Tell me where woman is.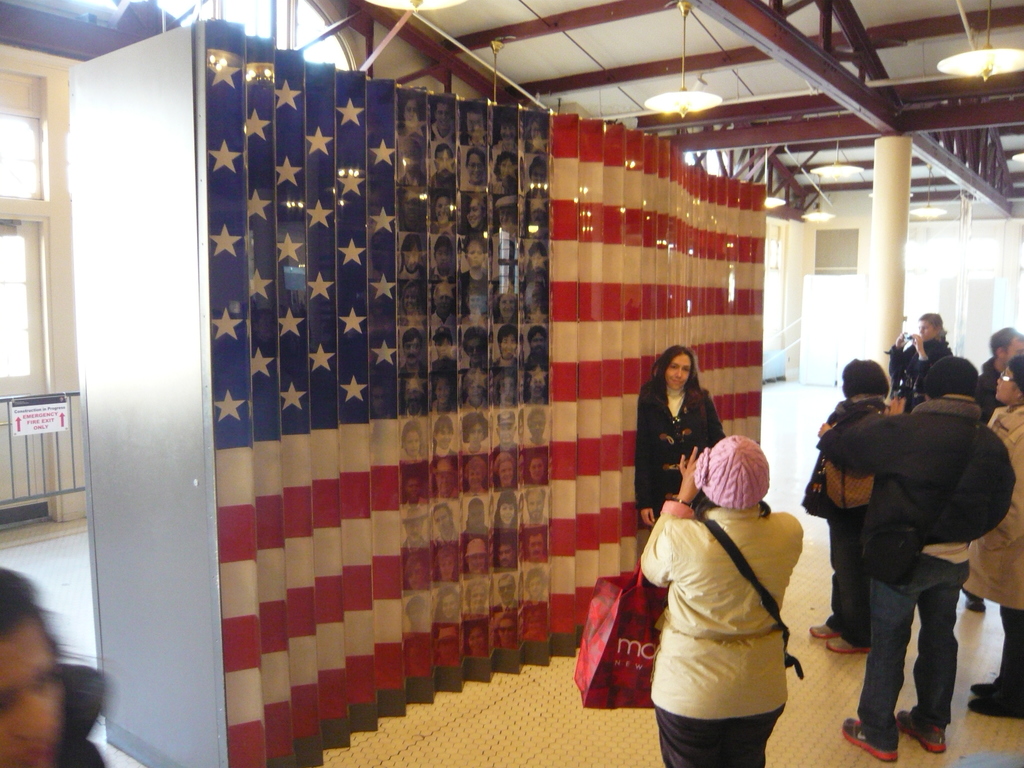
woman is at [0,540,106,767].
